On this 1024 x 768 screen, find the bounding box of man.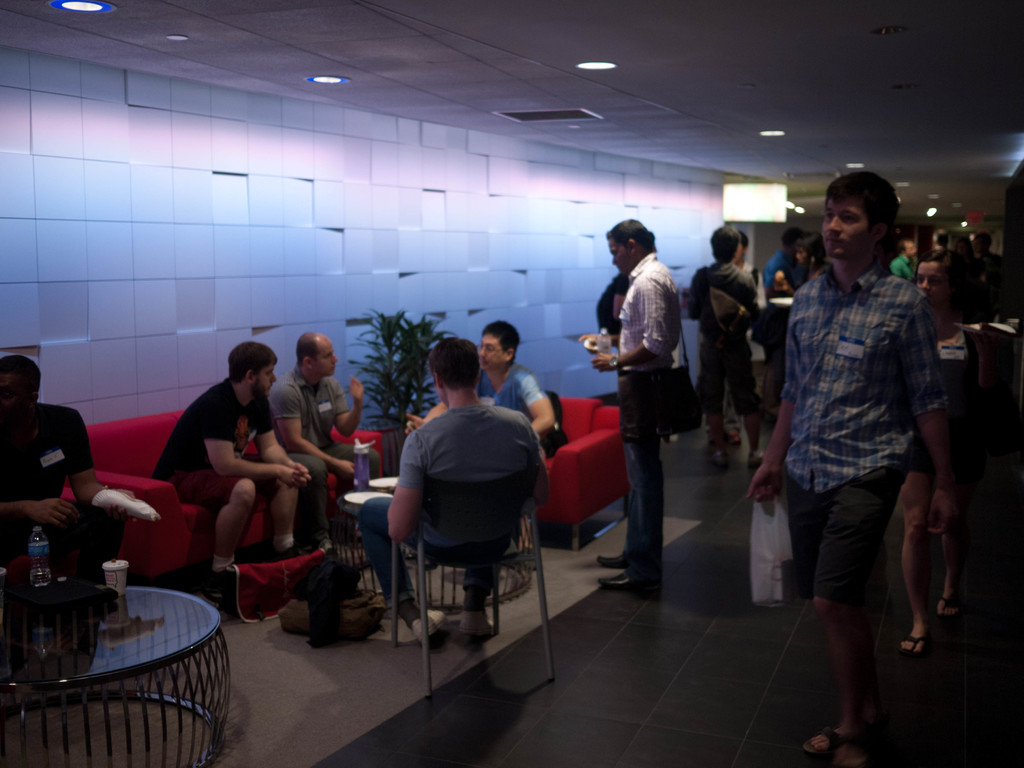
Bounding box: Rect(407, 321, 555, 436).
